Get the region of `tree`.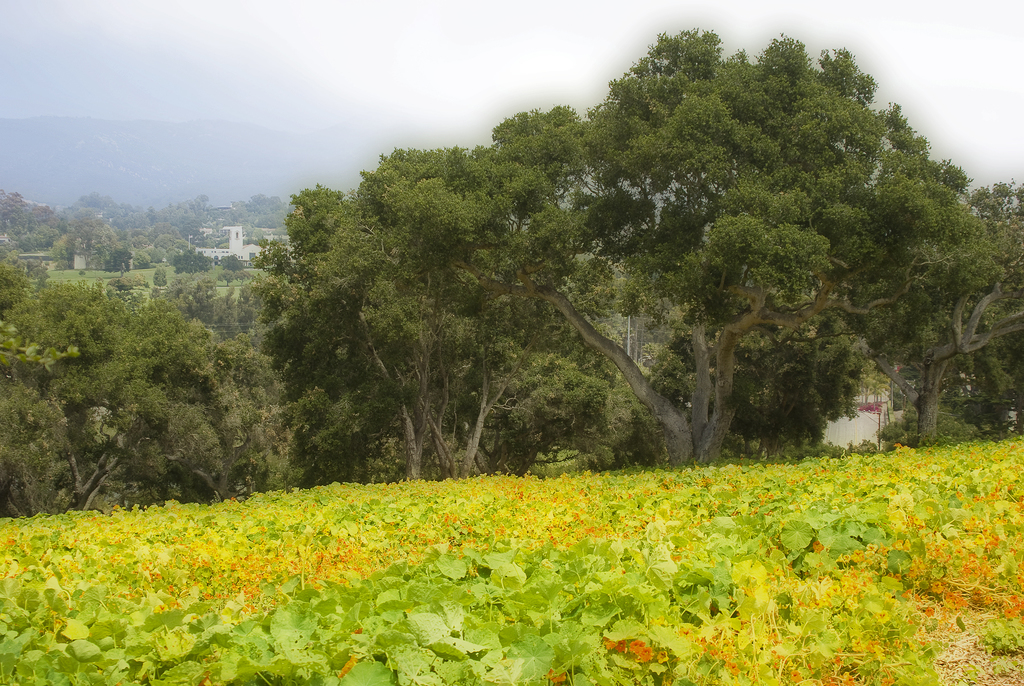
detection(45, 209, 113, 276).
